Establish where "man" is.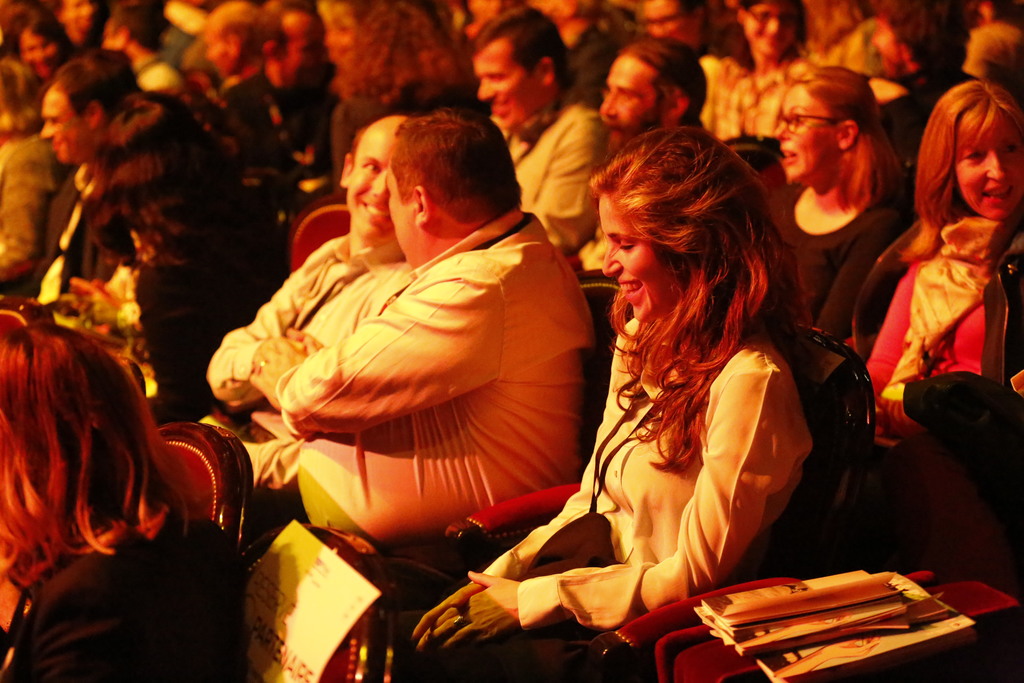
Established at l=470, t=4, r=602, b=252.
